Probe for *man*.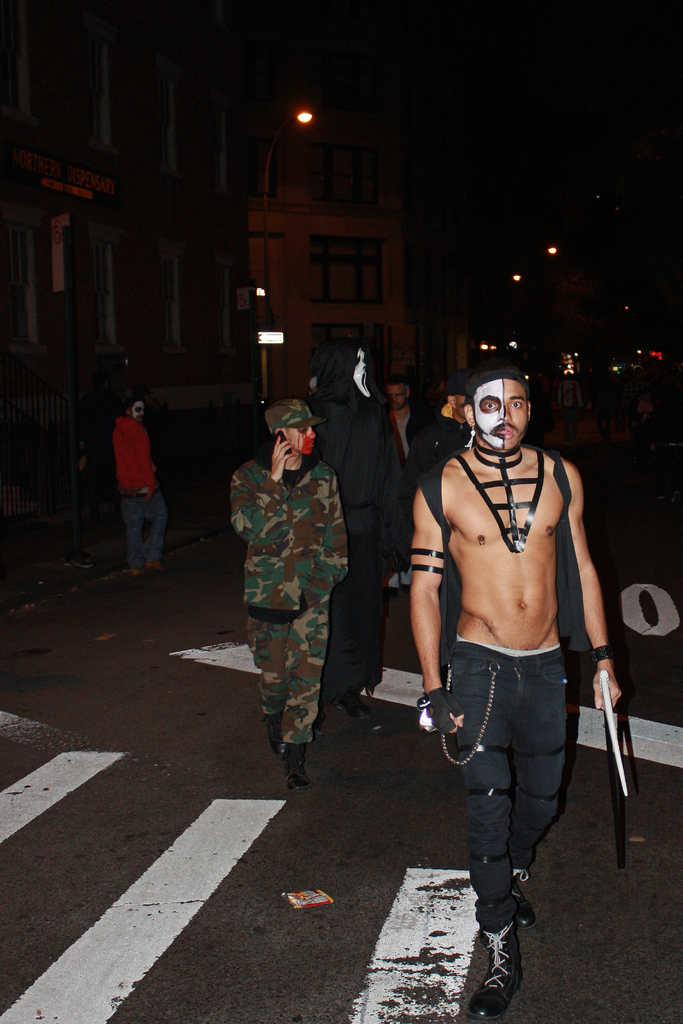
Probe result: (115, 395, 165, 575).
